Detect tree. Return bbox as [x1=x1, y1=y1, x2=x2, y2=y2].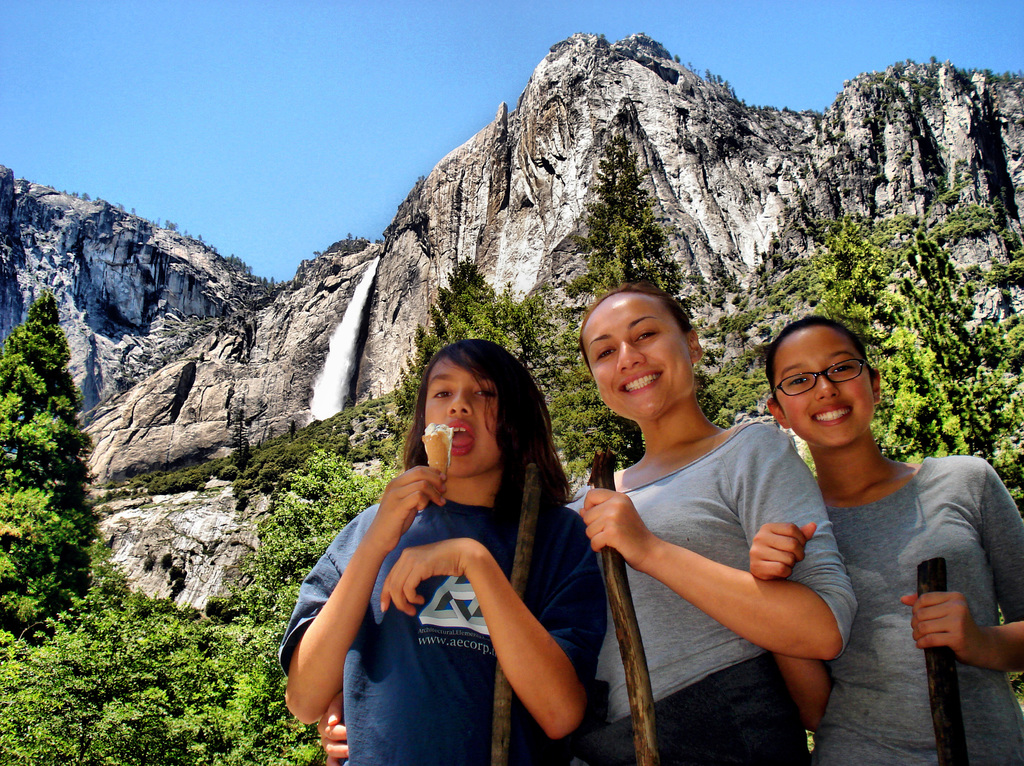
[x1=1, y1=250, x2=99, y2=621].
